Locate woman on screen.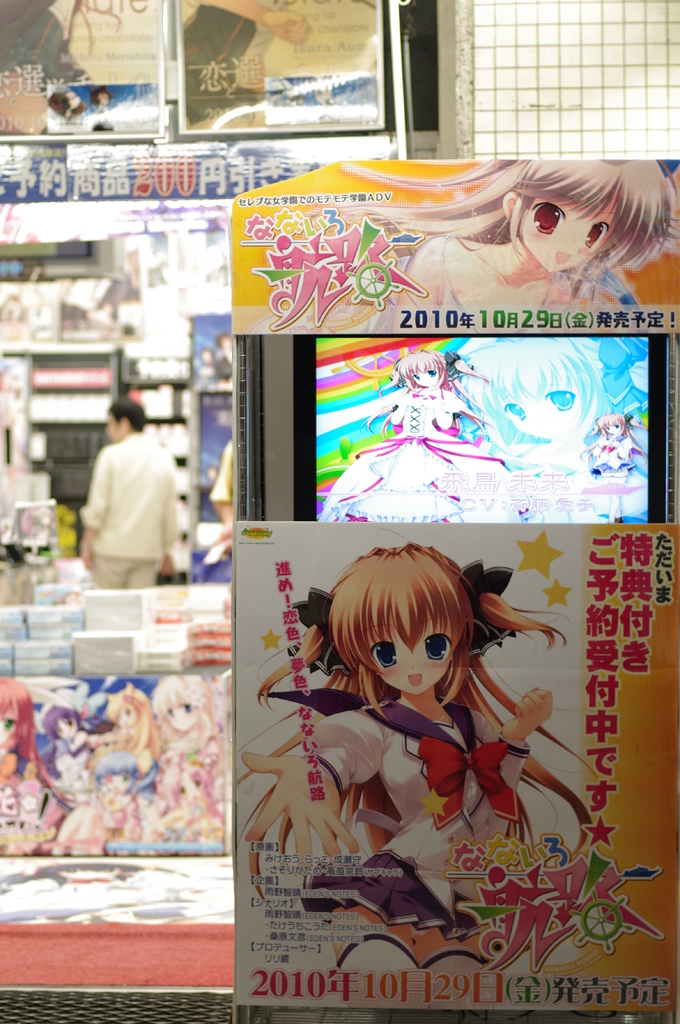
On screen at (270,540,573,929).
